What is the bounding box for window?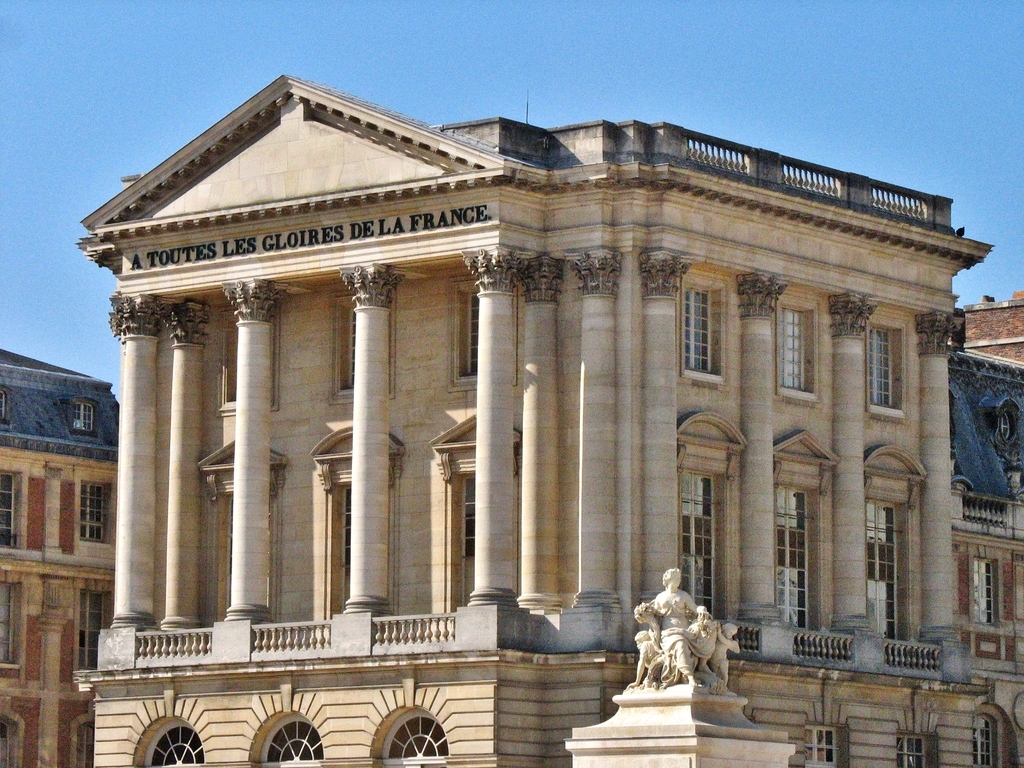
(x1=462, y1=297, x2=488, y2=375).
